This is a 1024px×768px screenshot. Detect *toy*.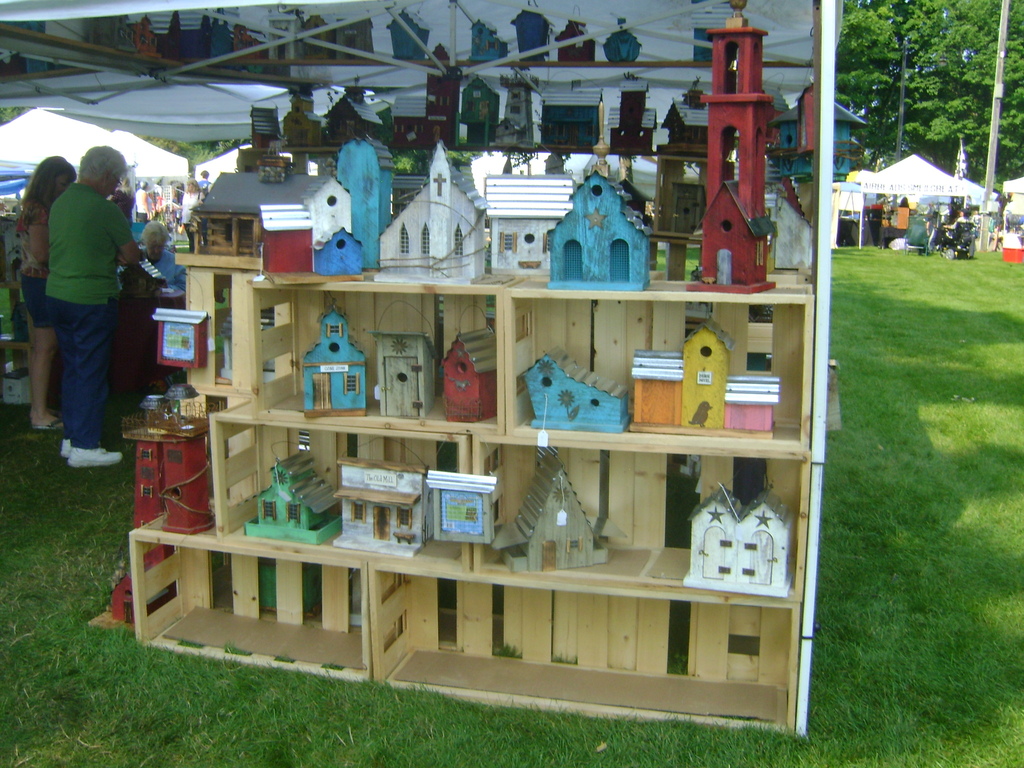
box(302, 303, 365, 420).
